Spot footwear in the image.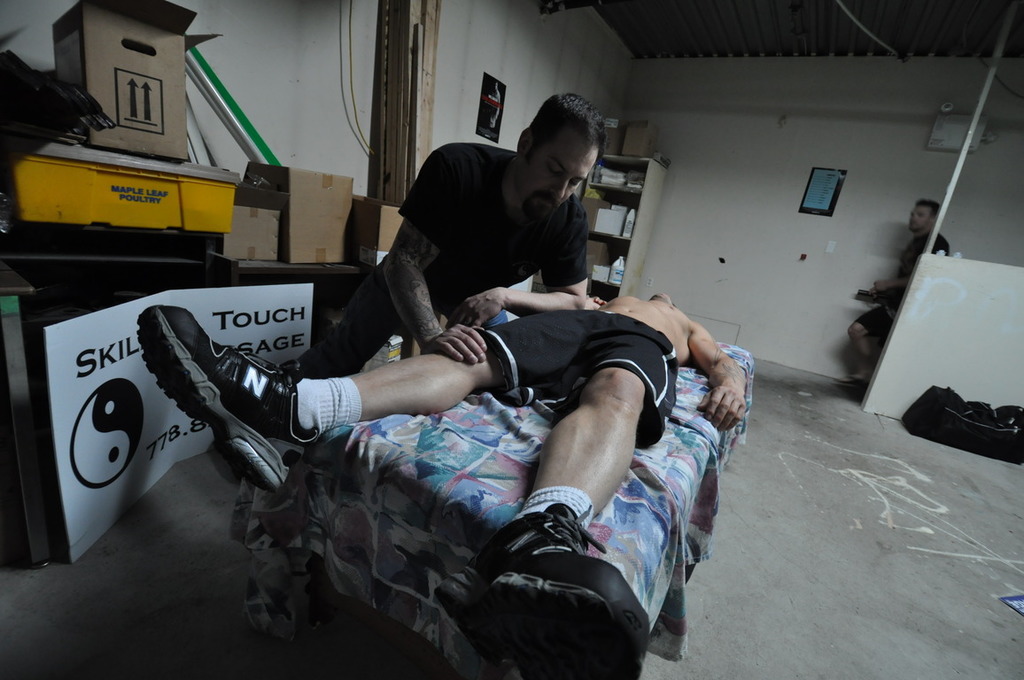
footwear found at [133,304,322,491].
